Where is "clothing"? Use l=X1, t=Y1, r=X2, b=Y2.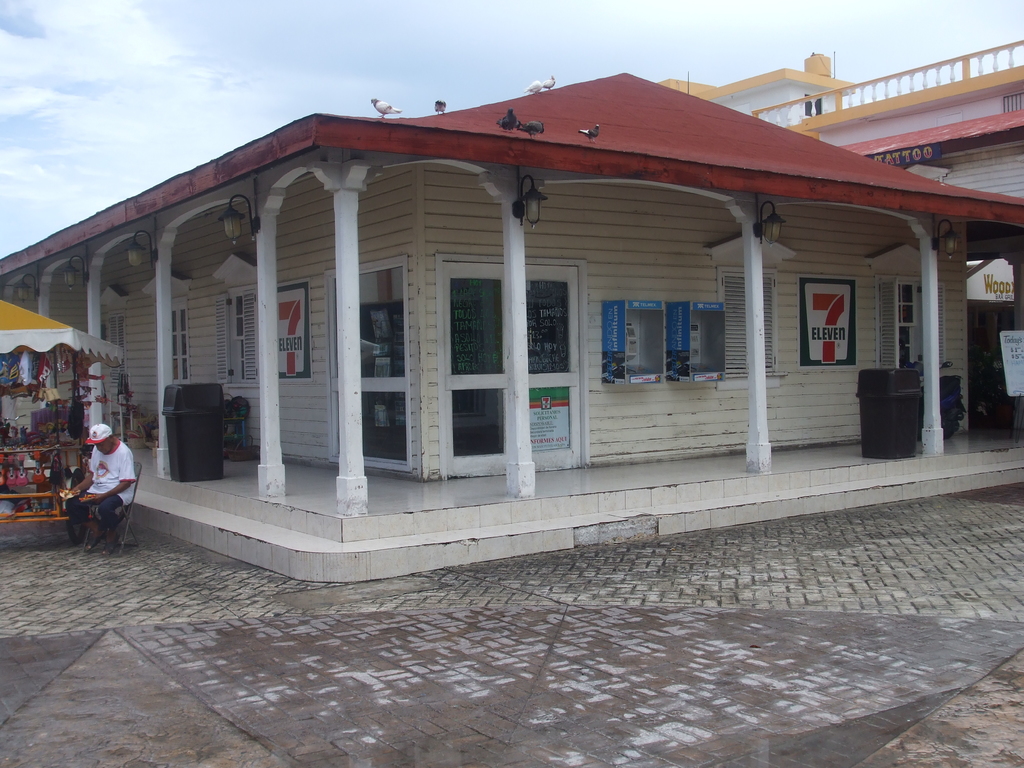
l=67, t=440, r=135, b=546.
